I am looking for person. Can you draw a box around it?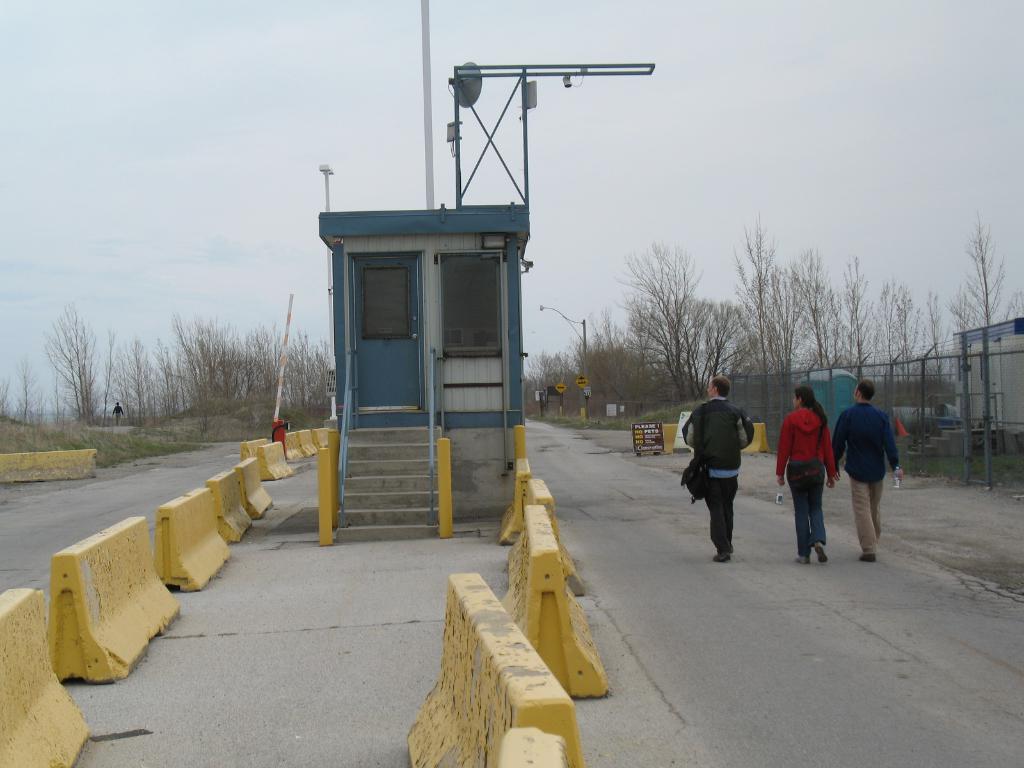
Sure, the bounding box is [776, 386, 838, 562].
